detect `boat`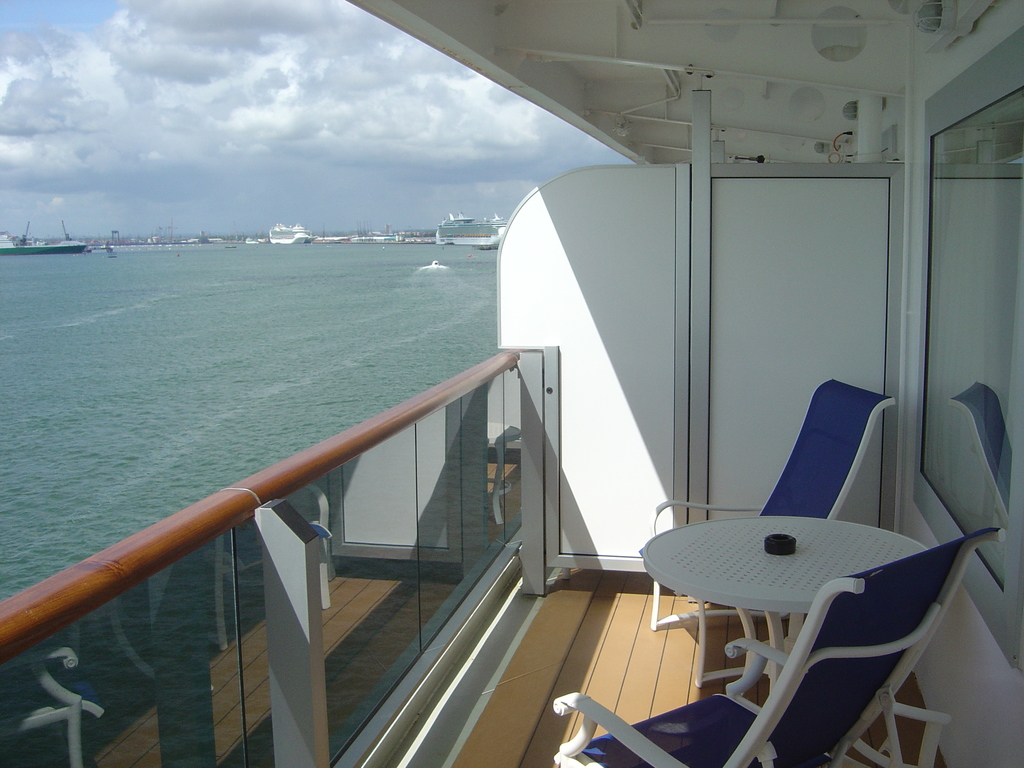
0, 235, 88, 253
